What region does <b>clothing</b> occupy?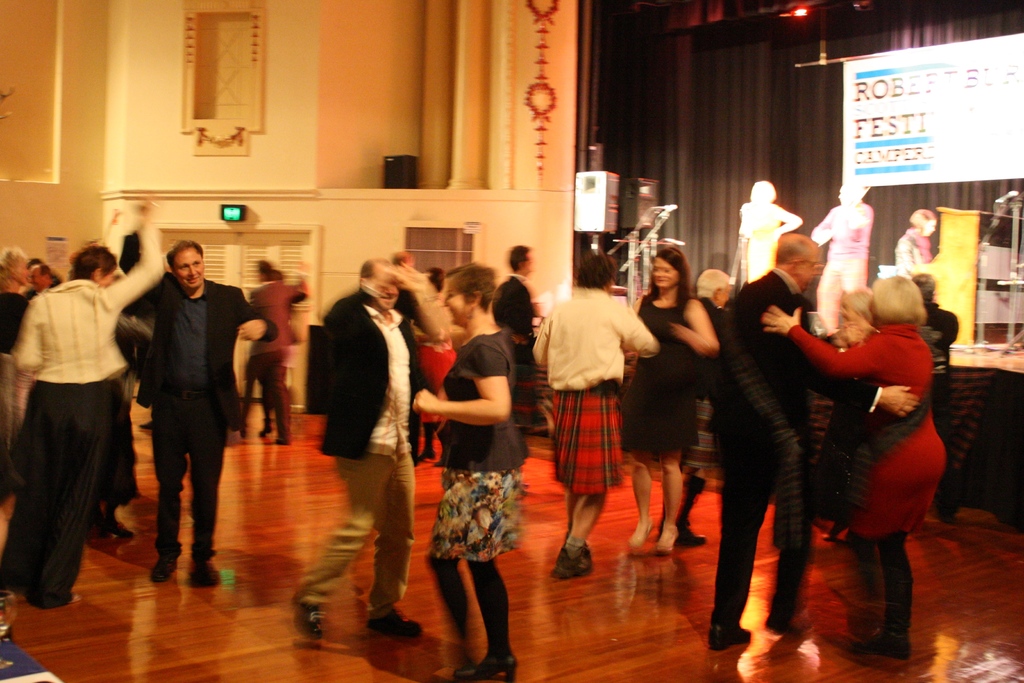
box=[818, 204, 874, 329].
